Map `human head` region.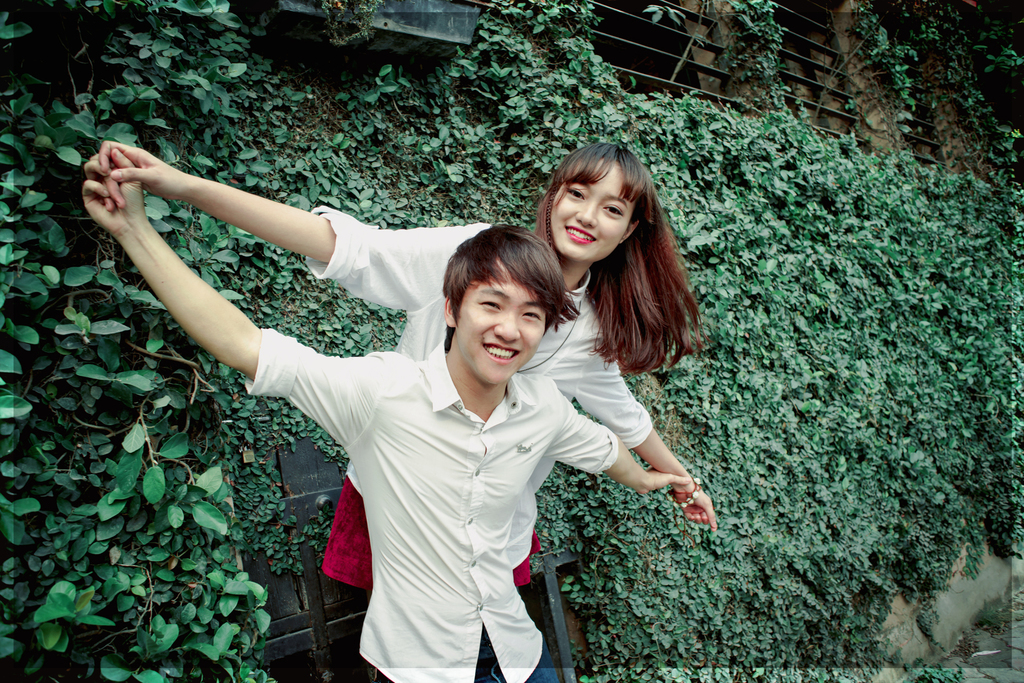
Mapped to Rect(440, 232, 568, 379).
